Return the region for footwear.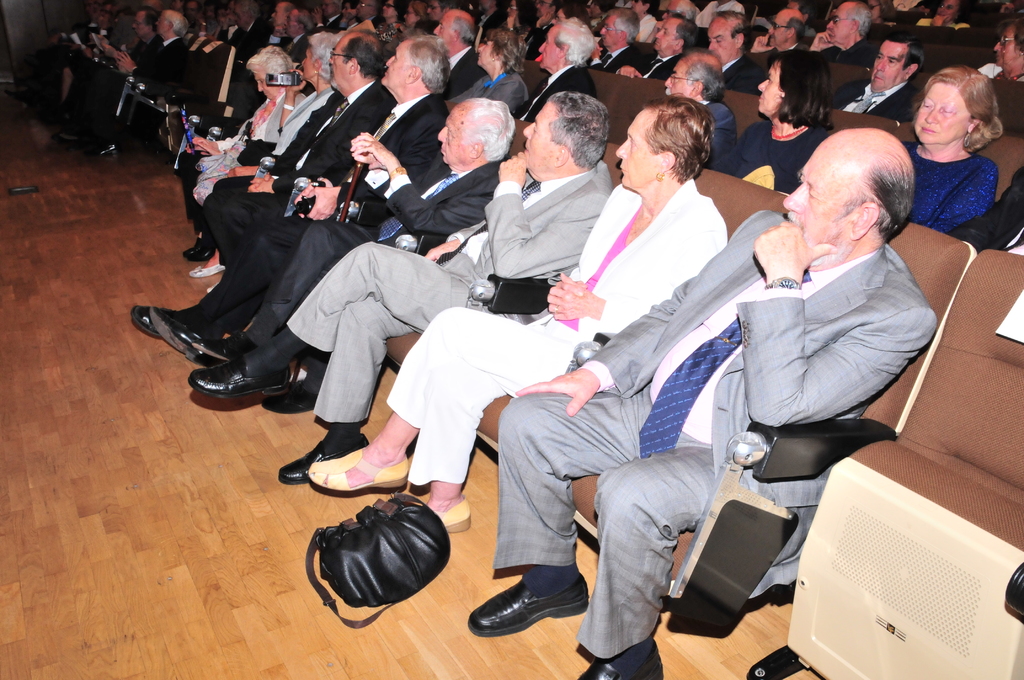
186,356,291,404.
